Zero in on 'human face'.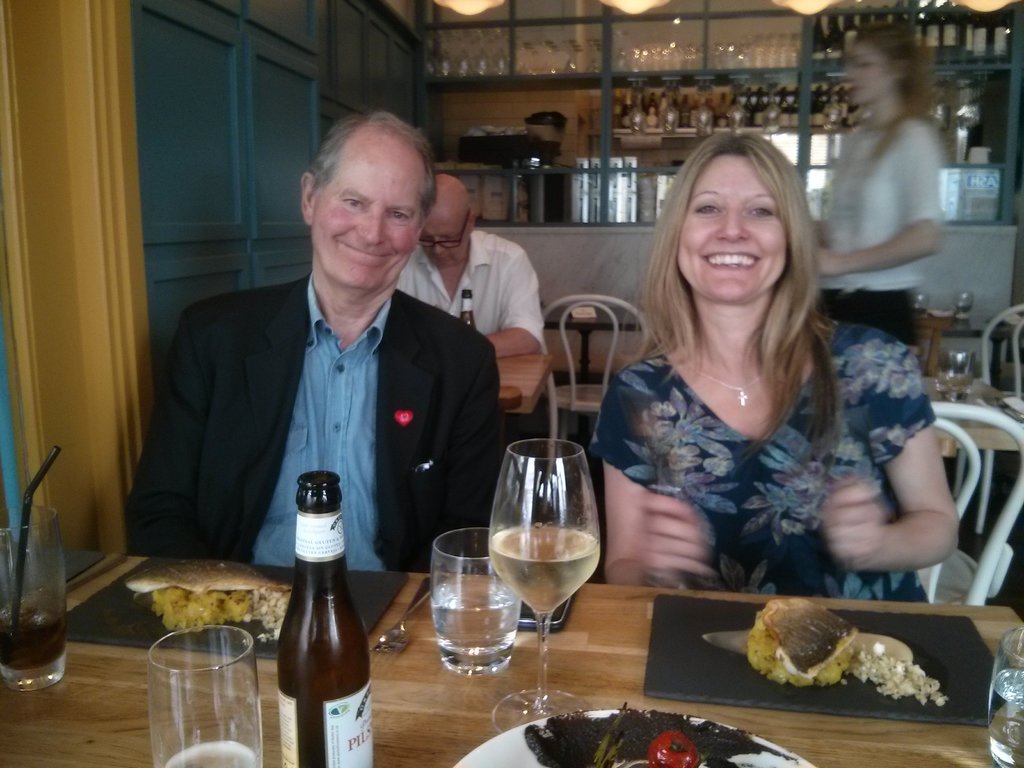
Zeroed in: [left=418, top=216, right=471, bottom=271].
